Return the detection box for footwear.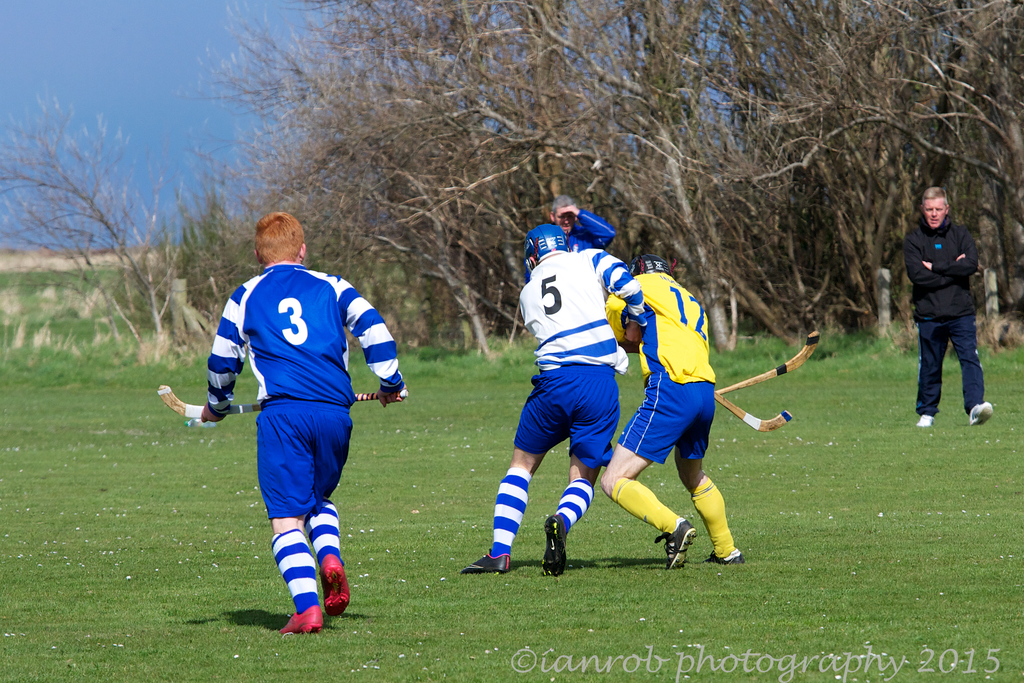
BBox(541, 516, 567, 579).
